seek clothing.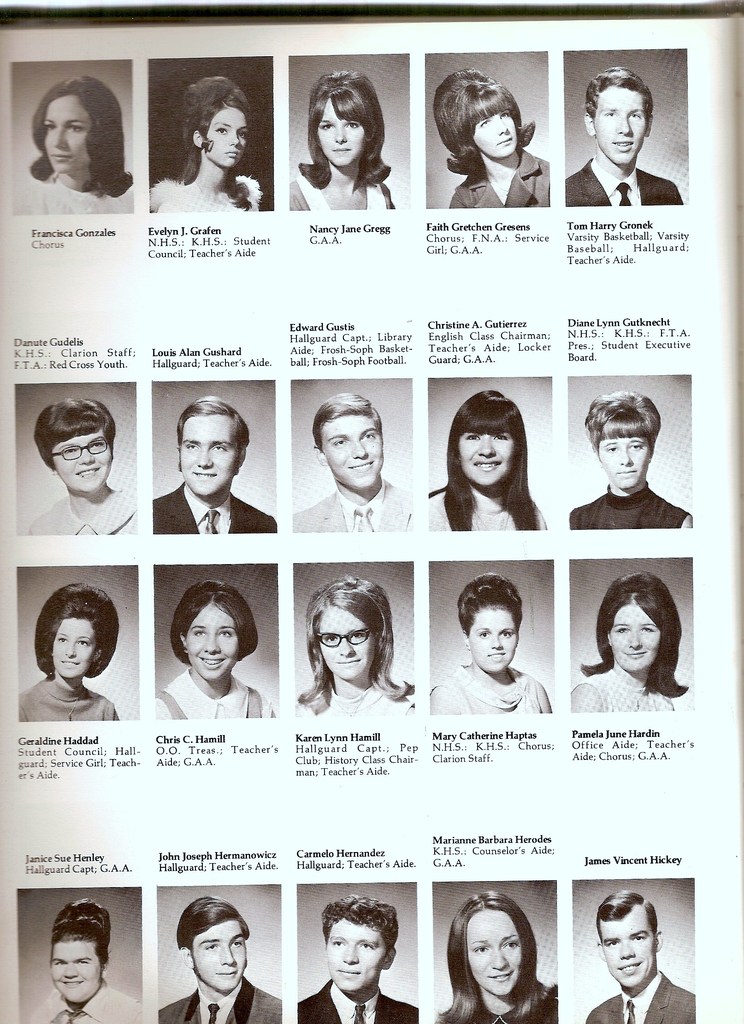
x1=437 y1=666 x2=530 y2=715.
